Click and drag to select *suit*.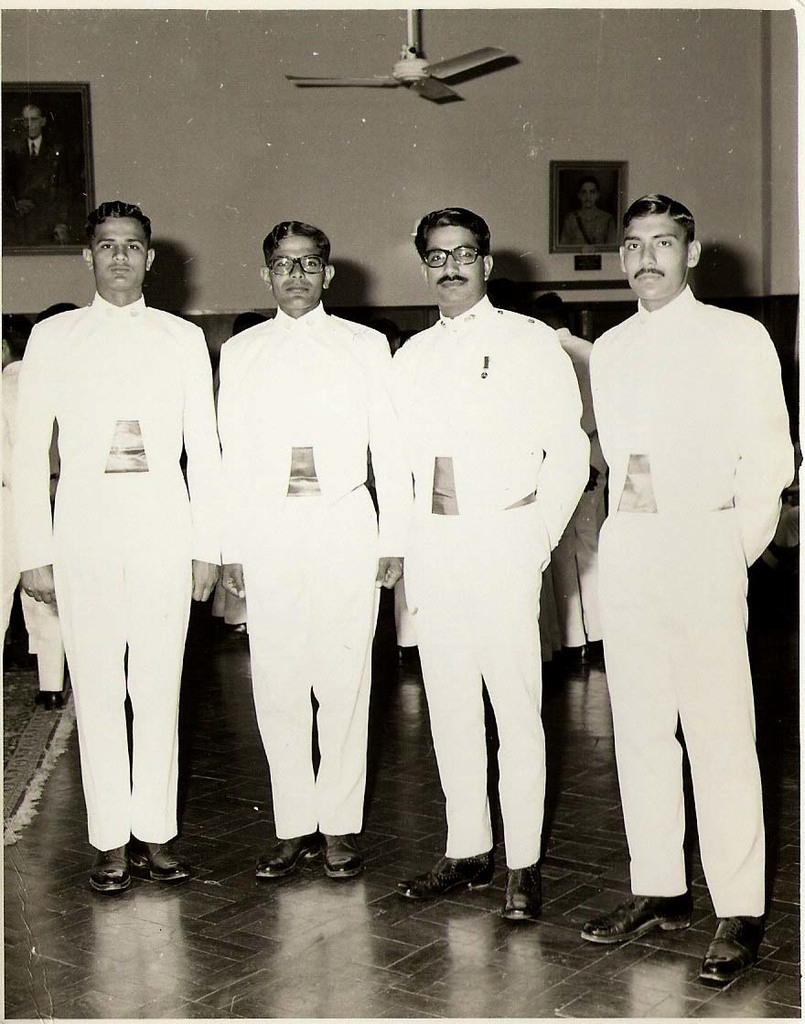
Selection: {"x1": 0, "y1": 137, "x2": 73, "y2": 238}.
